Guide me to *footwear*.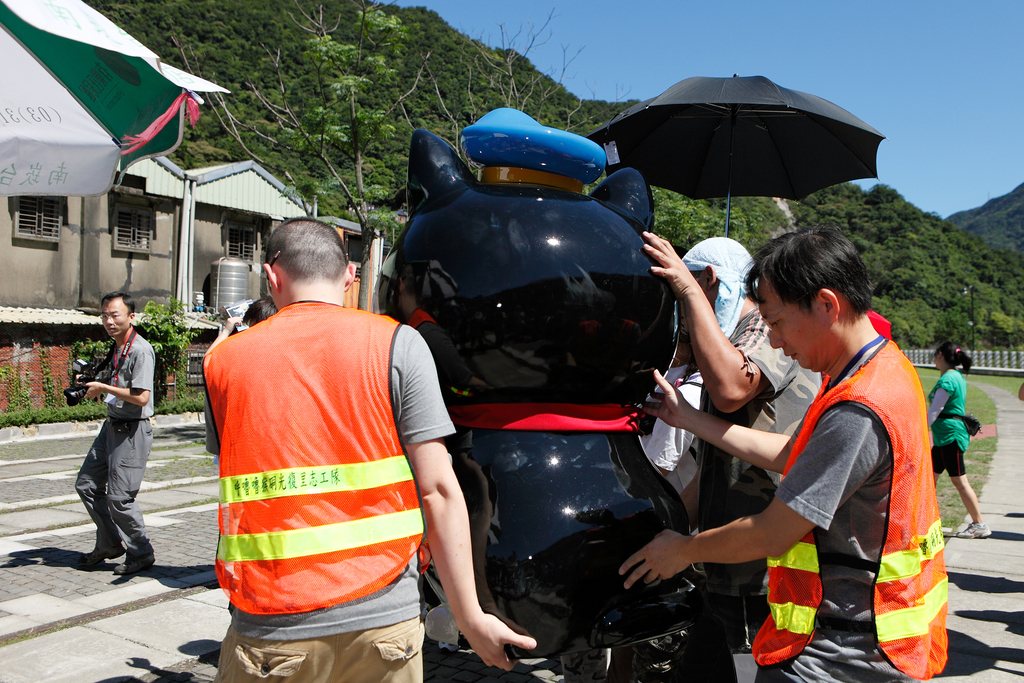
Guidance: {"x1": 71, "y1": 539, "x2": 126, "y2": 565}.
